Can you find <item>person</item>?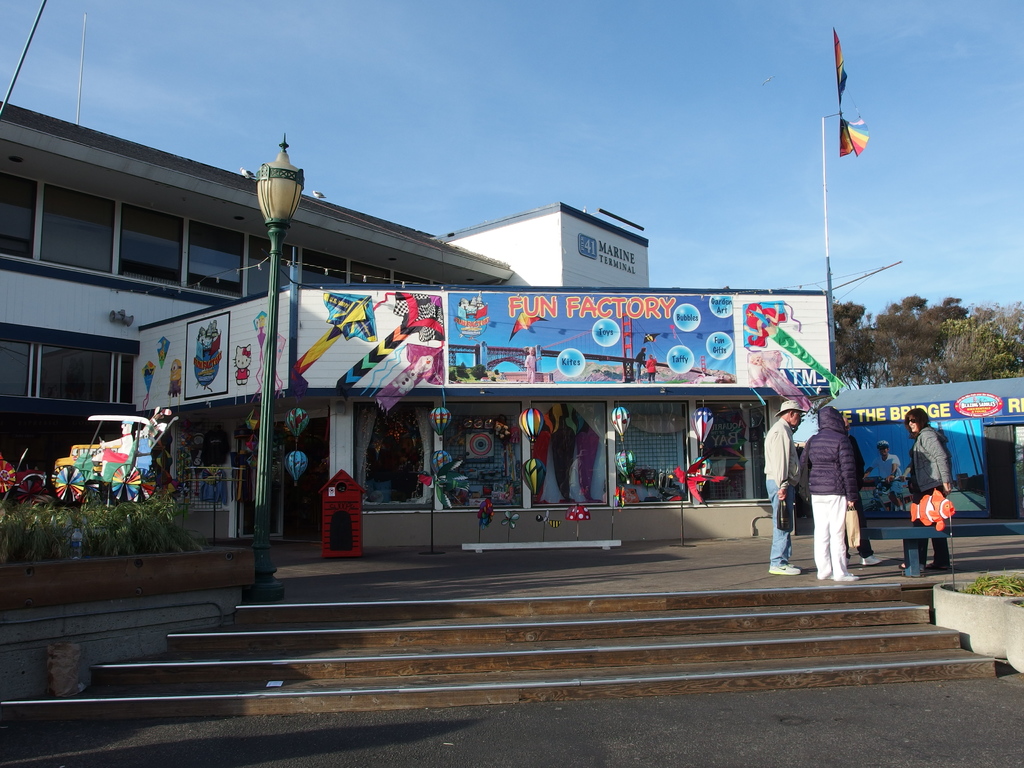
Yes, bounding box: region(799, 403, 865, 580).
